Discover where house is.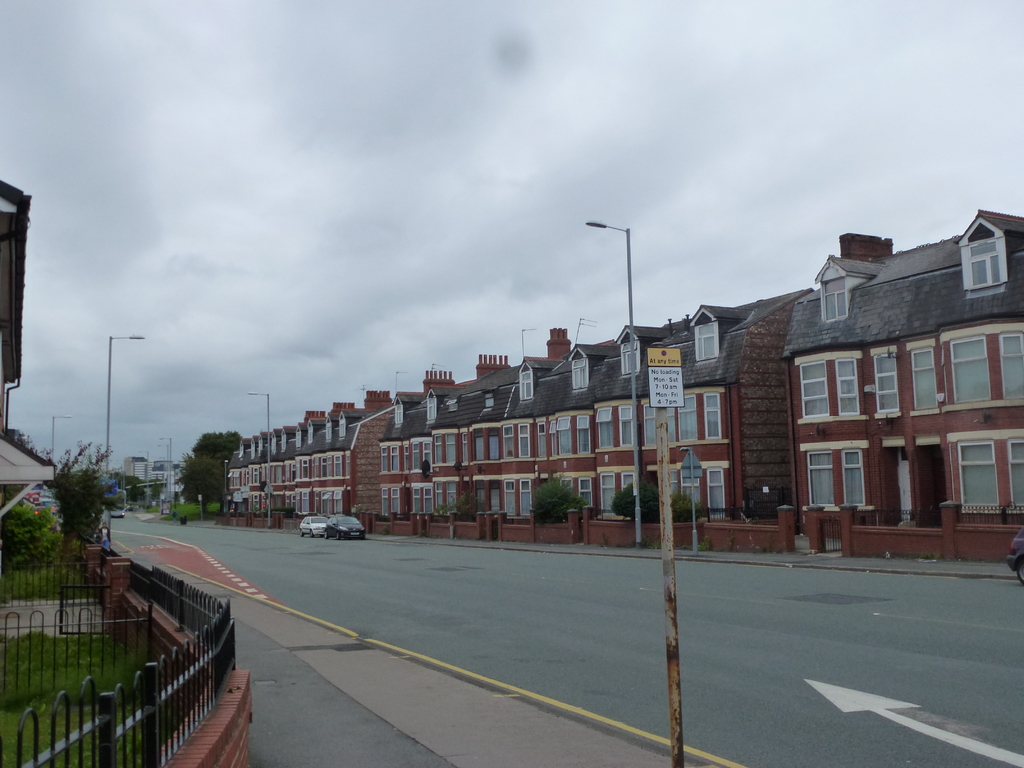
Discovered at (386, 401, 432, 515).
